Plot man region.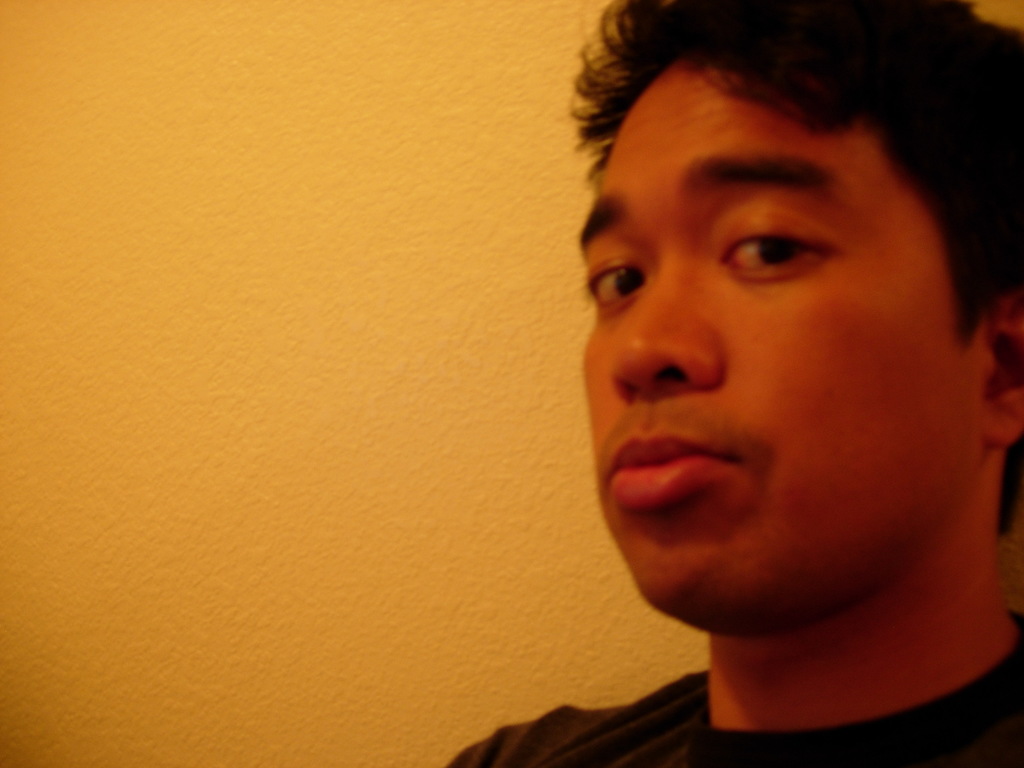
Plotted at 444:0:1023:767.
